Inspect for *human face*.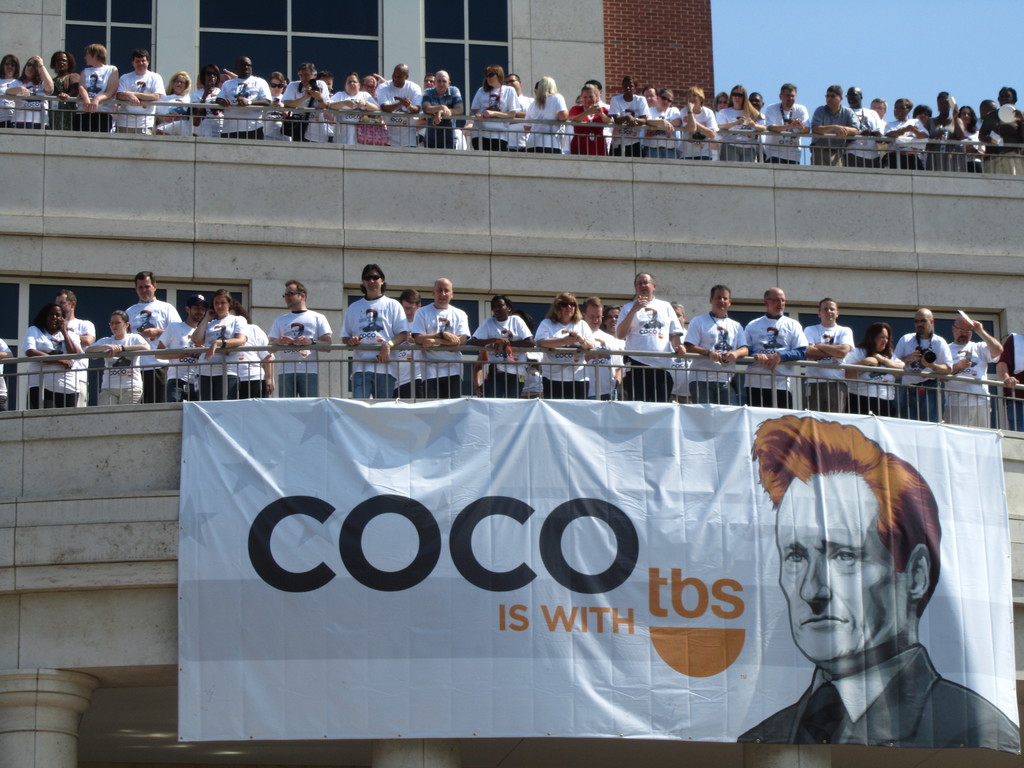
Inspection: <region>982, 104, 993, 118</region>.
